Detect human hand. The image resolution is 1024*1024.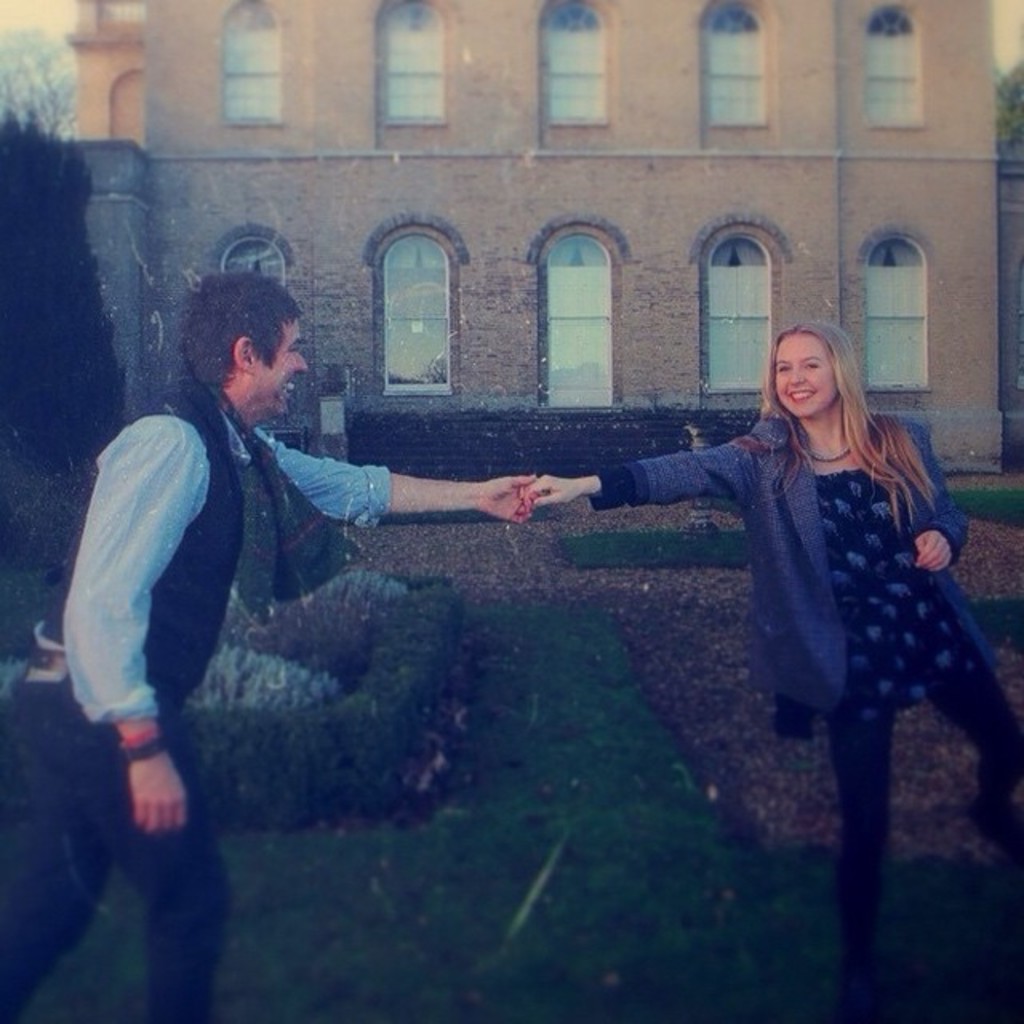
{"x1": 128, "y1": 755, "x2": 190, "y2": 835}.
